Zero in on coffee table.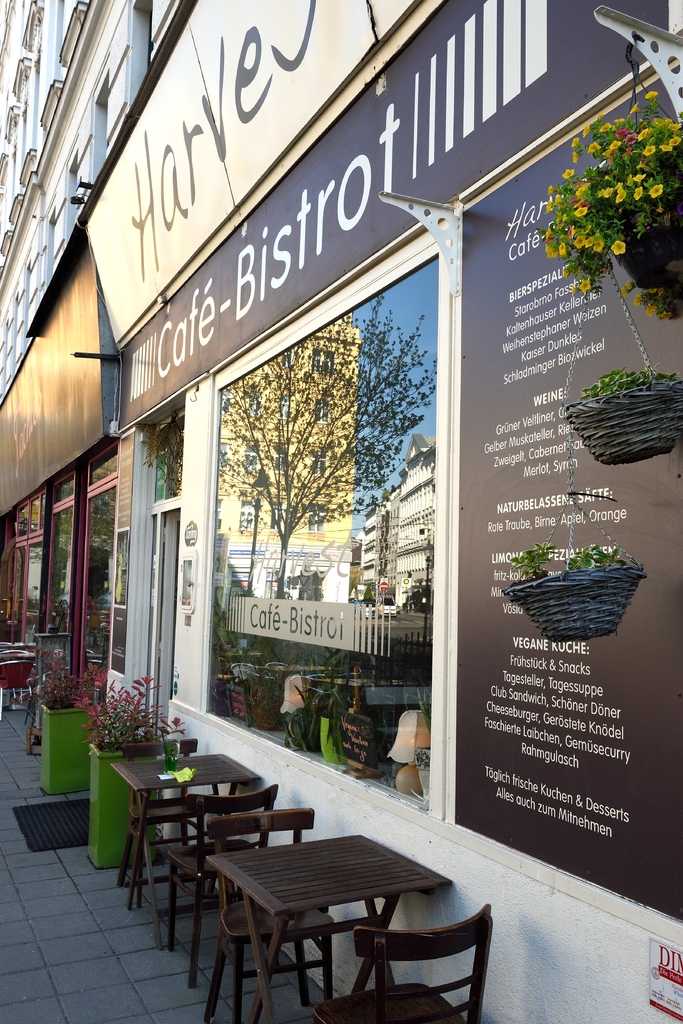
Zeroed in: [left=202, top=831, right=468, bottom=1014].
